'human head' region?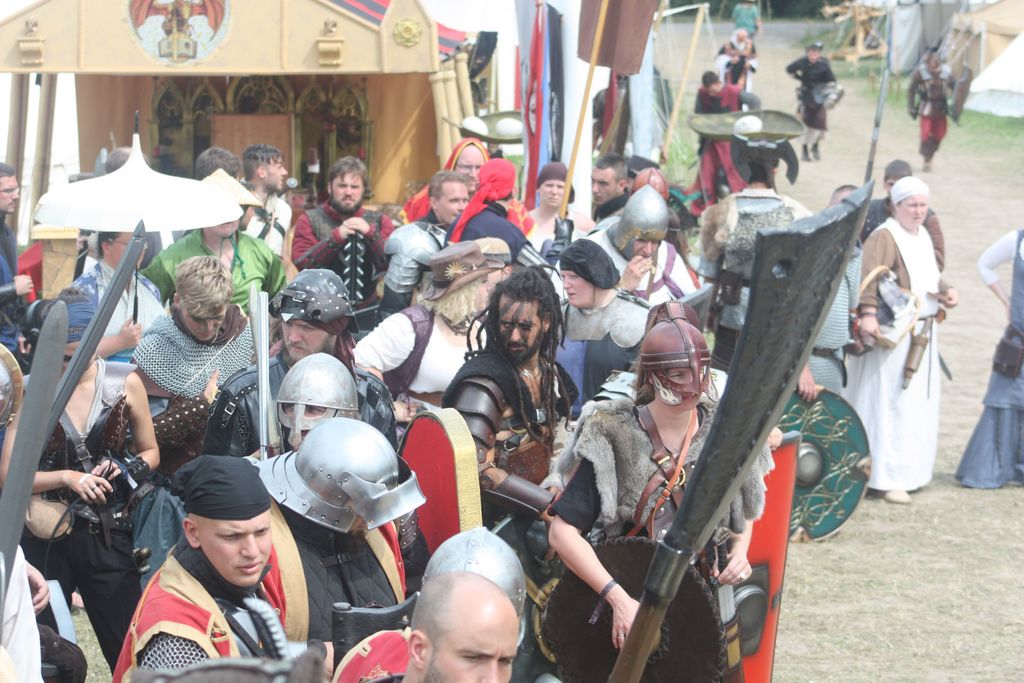
{"x1": 614, "y1": 182, "x2": 665, "y2": 262}
